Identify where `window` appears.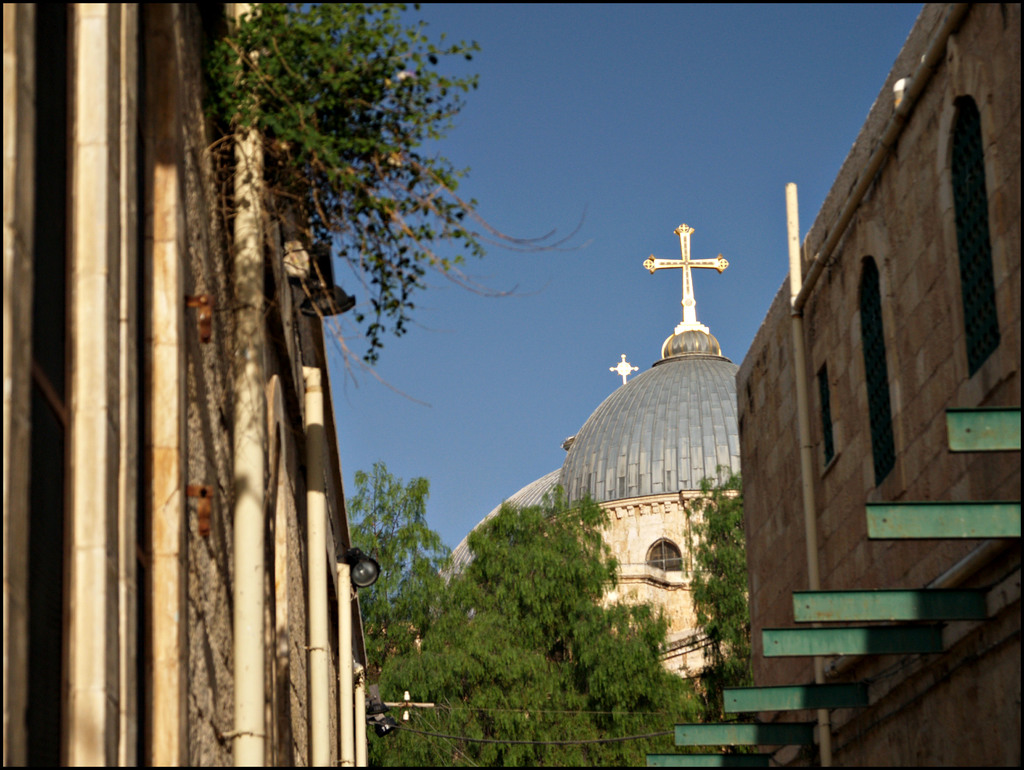
Appears at detection(814, 366, 835, 467).
